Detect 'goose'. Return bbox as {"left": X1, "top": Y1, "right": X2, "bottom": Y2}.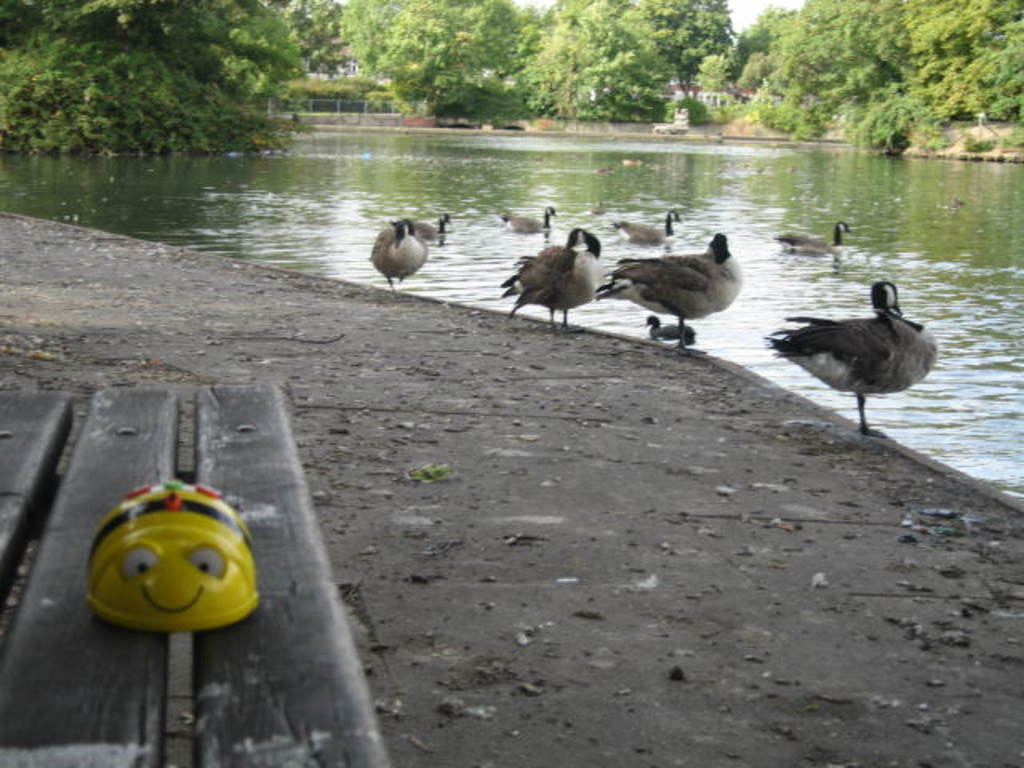
{"left": 778, "top": 221, "right": 848, "bottom": 253}.
